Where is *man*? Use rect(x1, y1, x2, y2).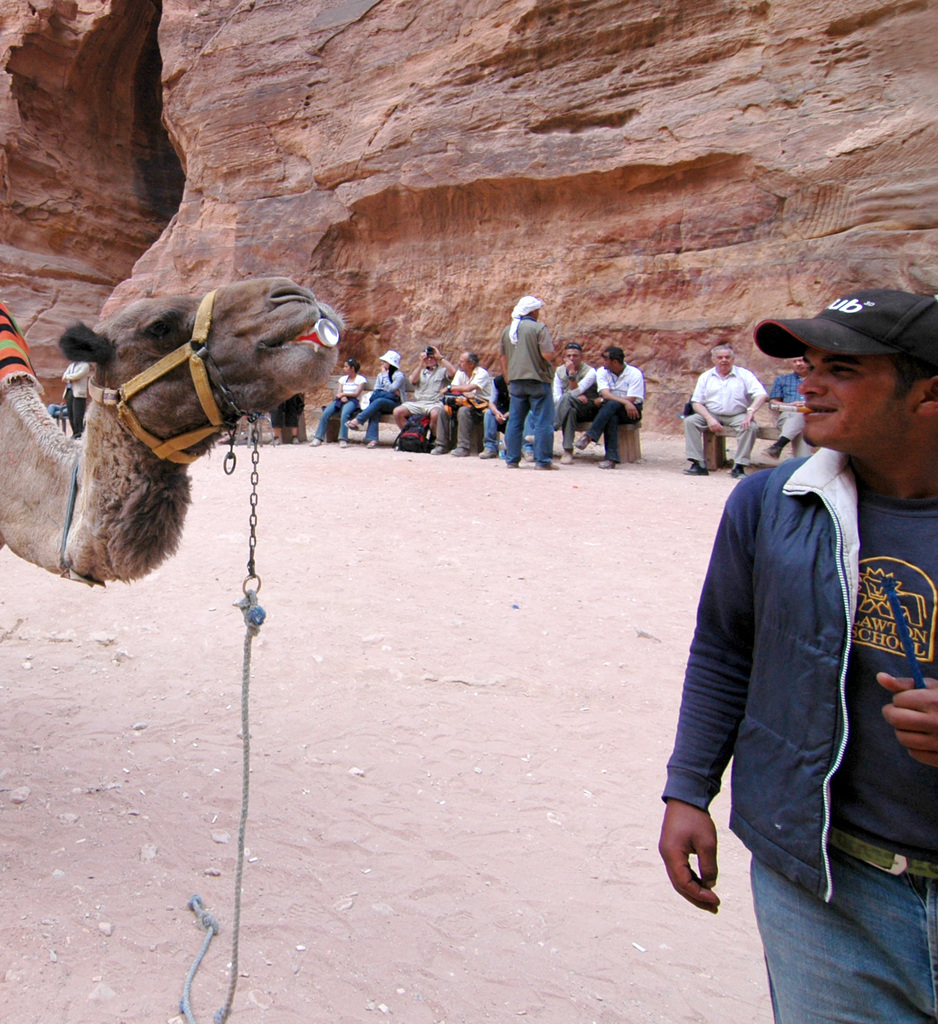
rect(668, 298, 937, 960).
